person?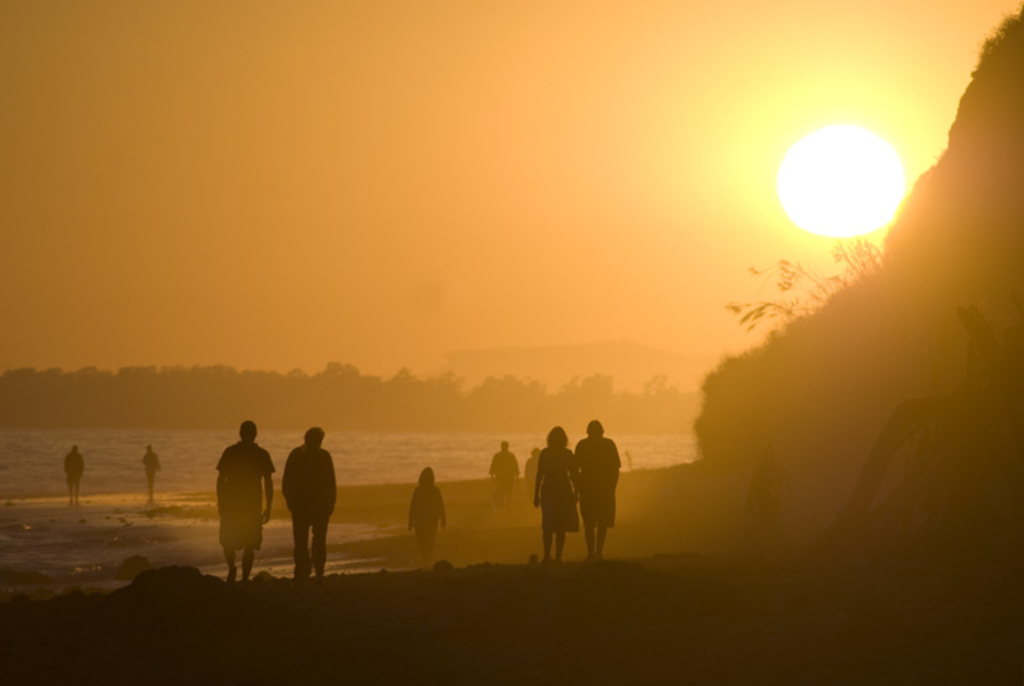
493:442:515:508
